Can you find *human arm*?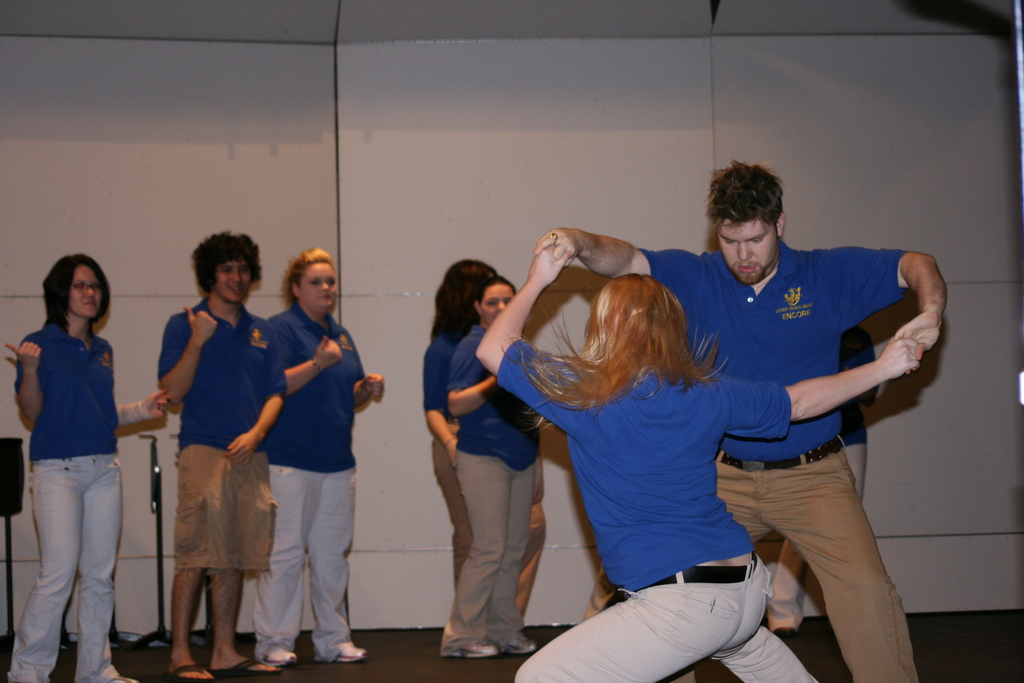
Yes, bounding box: left=342, top=340, right=391, bottom=415.
